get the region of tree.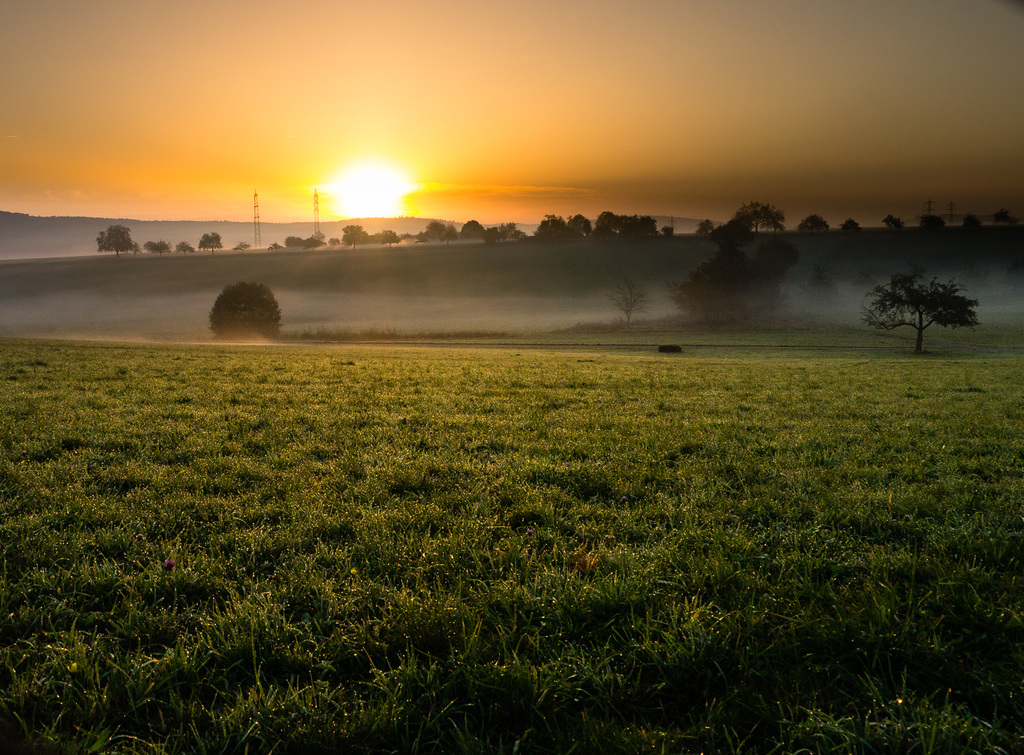
(883,213,904,228).
